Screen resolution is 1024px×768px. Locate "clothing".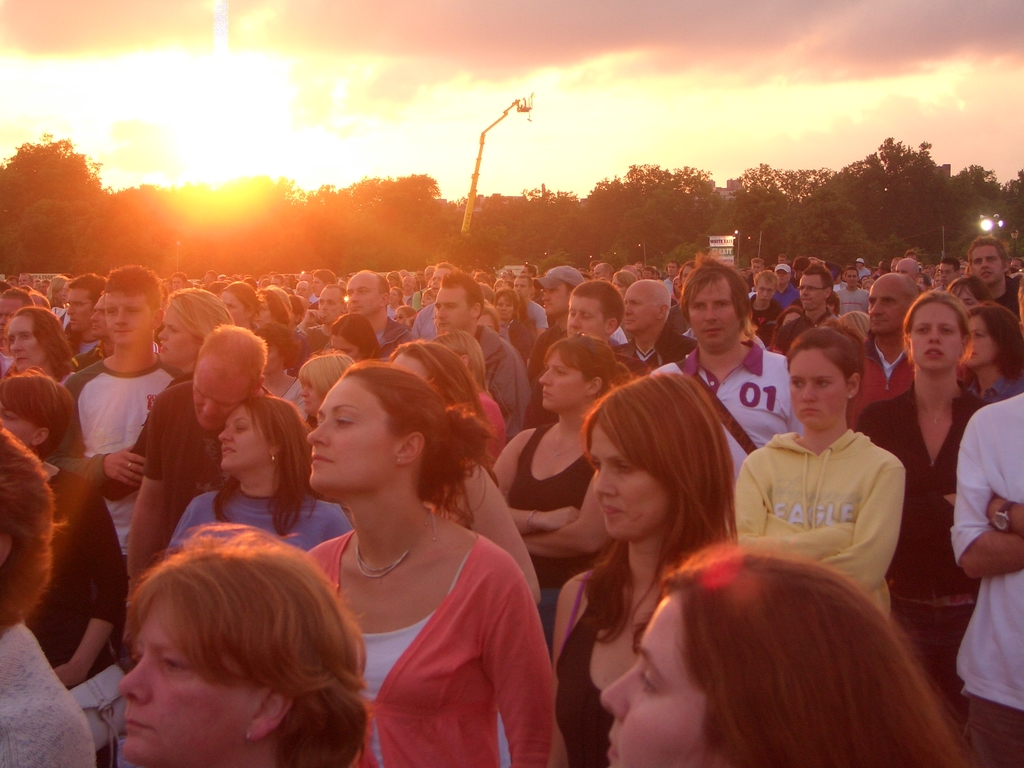
bbox=[275, 373, 306, 412].
